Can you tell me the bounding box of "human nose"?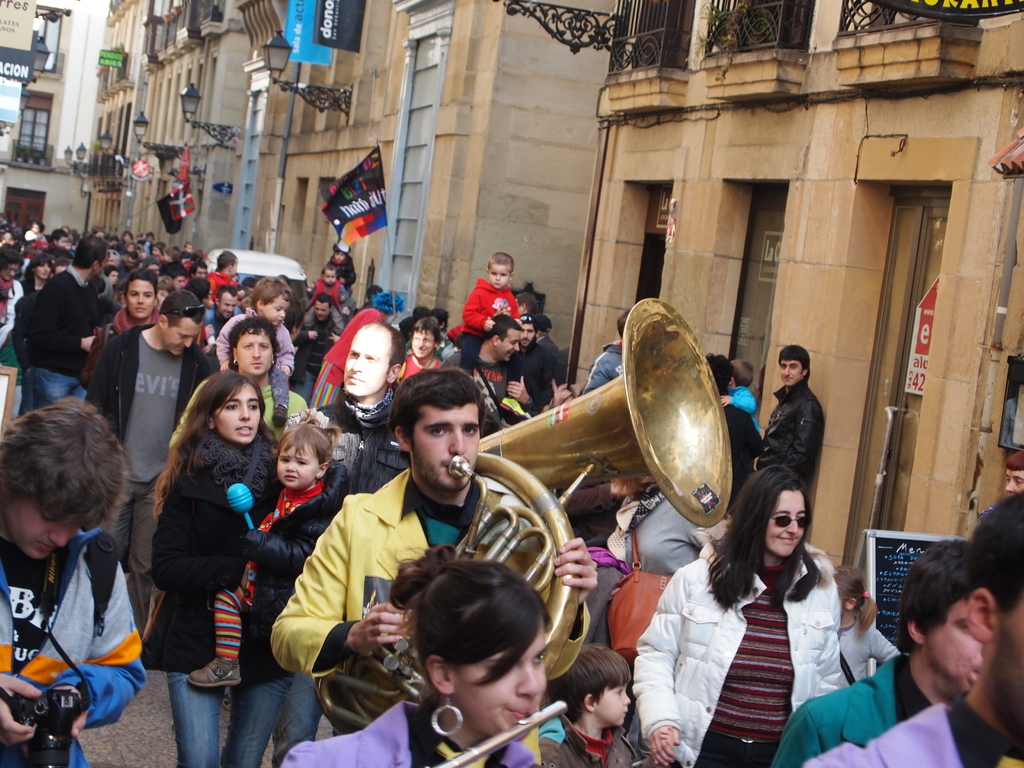
bbox=(354, 360, 364, 368).
